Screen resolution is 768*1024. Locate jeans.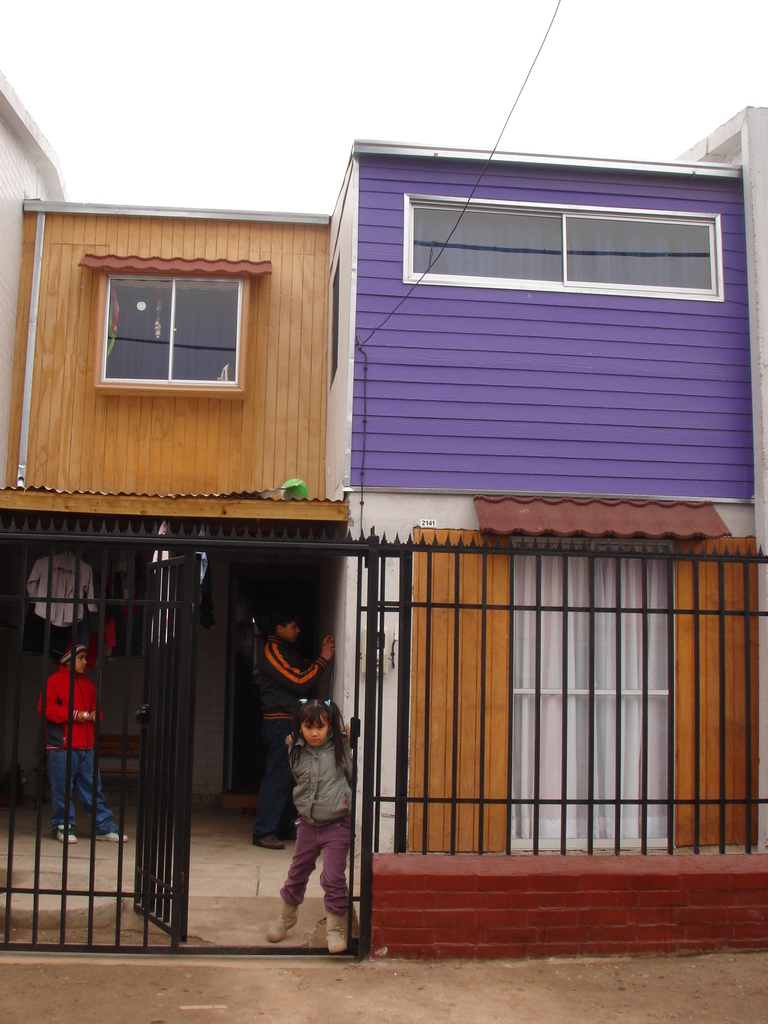
x1=280, y1=798, x2=362, y2=924.
